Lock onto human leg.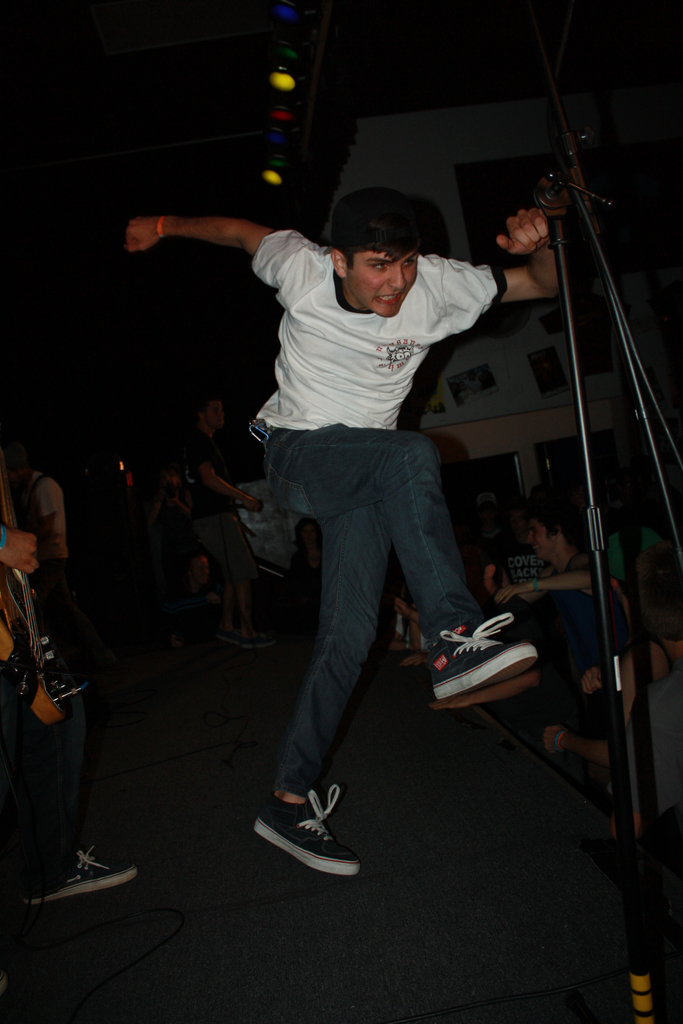
Locked: box=[258, 518, 393, 875].
